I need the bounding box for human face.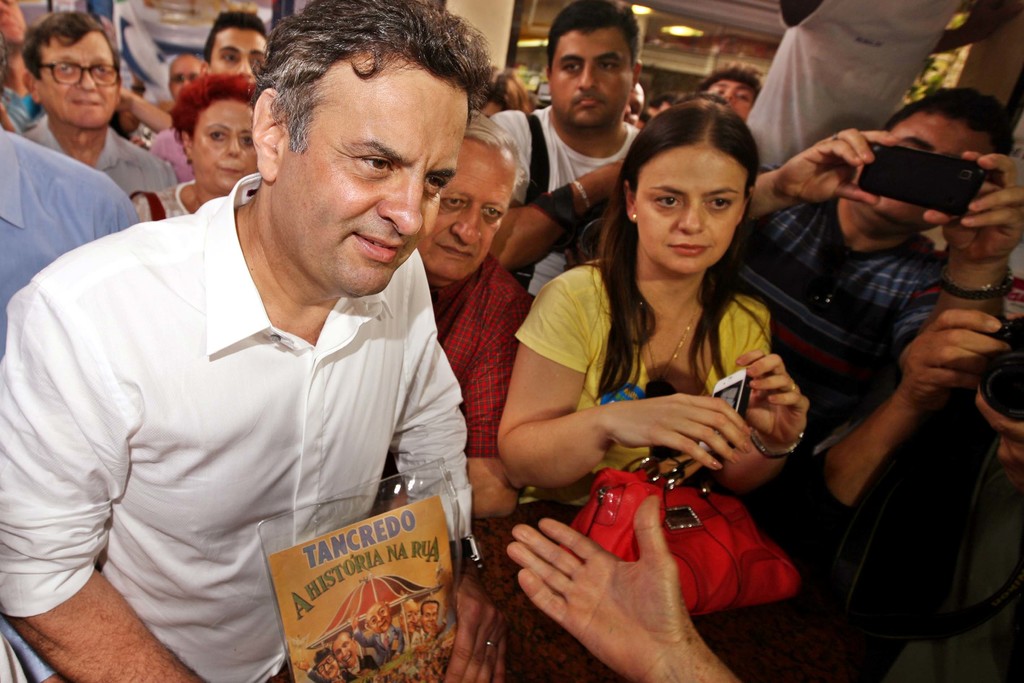
Here it is: (191,97,253,186).
